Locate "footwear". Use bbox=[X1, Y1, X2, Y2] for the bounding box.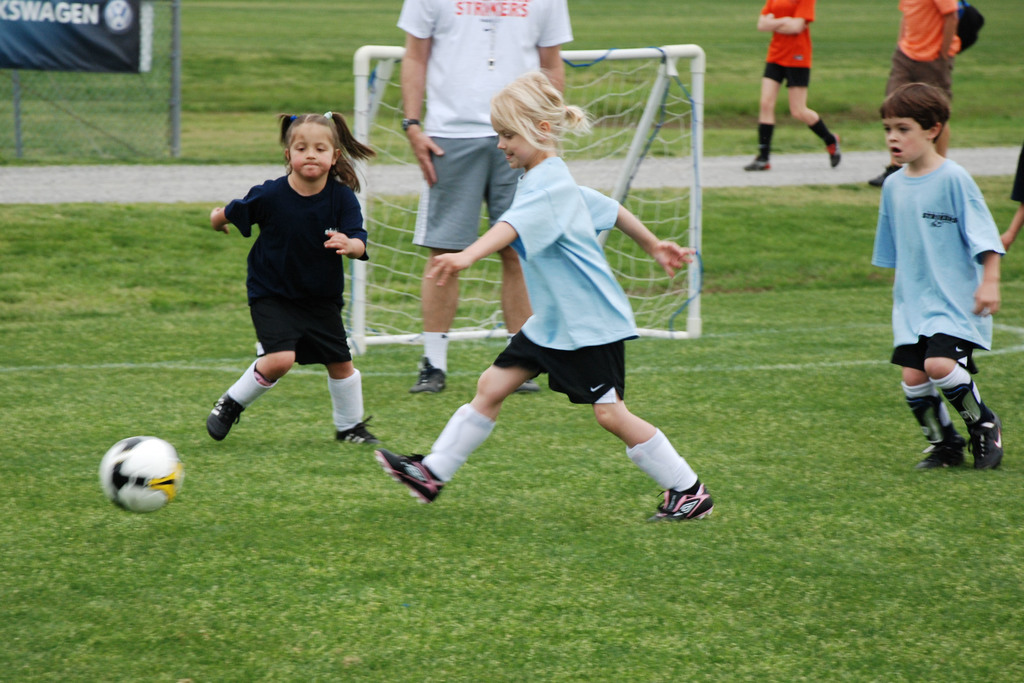
bbox=[865, 160, 906, 194].
